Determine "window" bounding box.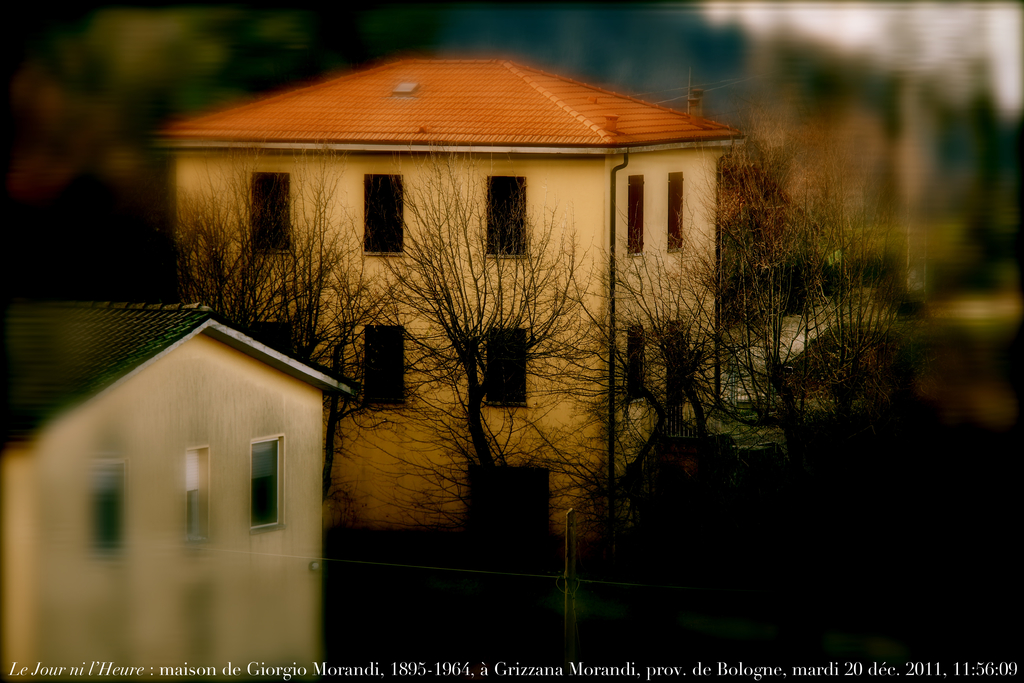
Determined: (x1=476, y1=177, x2=531, y2=261).
